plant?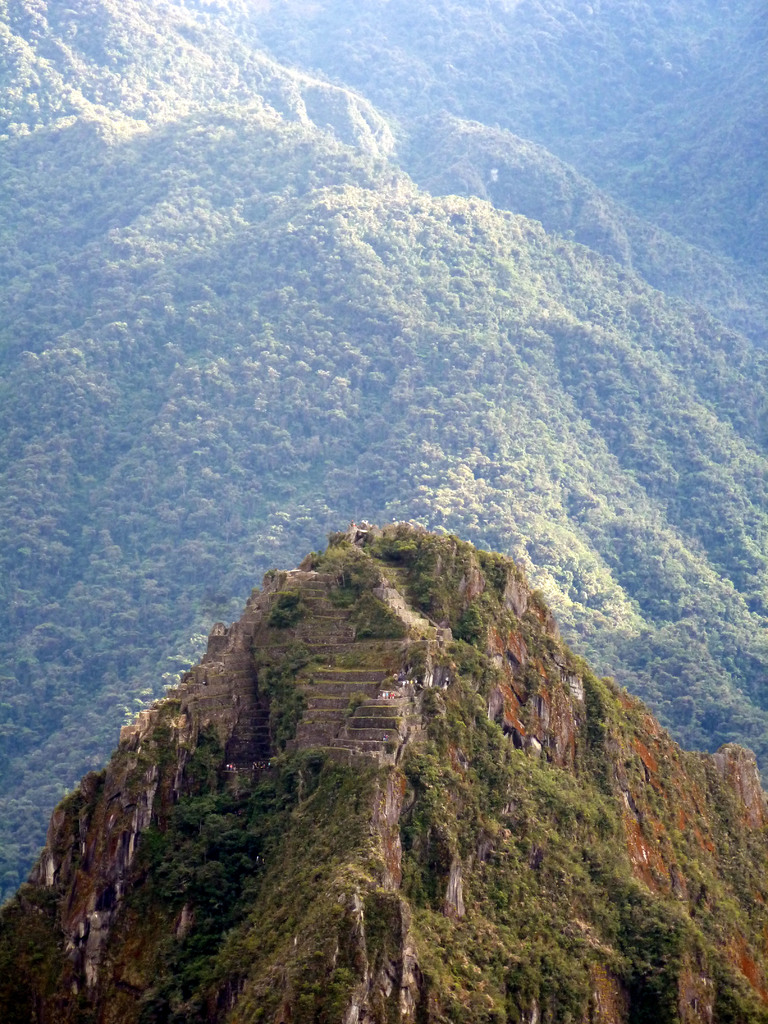
(479,547,506,594)
